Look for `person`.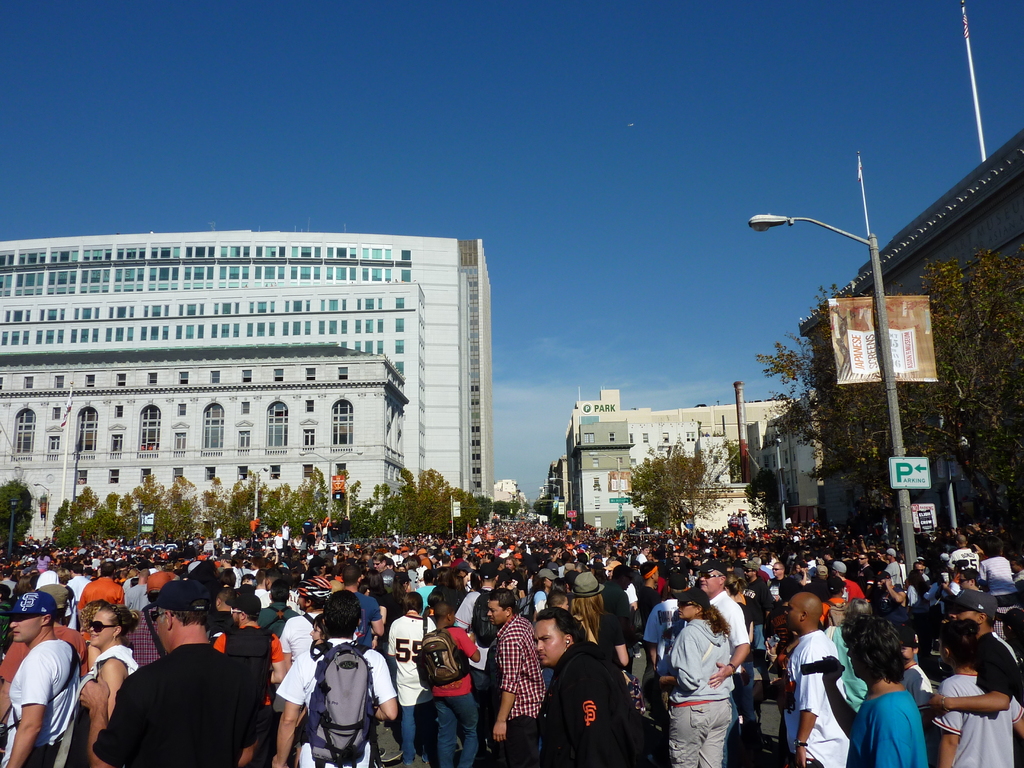
Found: Rect(662, 570, 756, 762).
